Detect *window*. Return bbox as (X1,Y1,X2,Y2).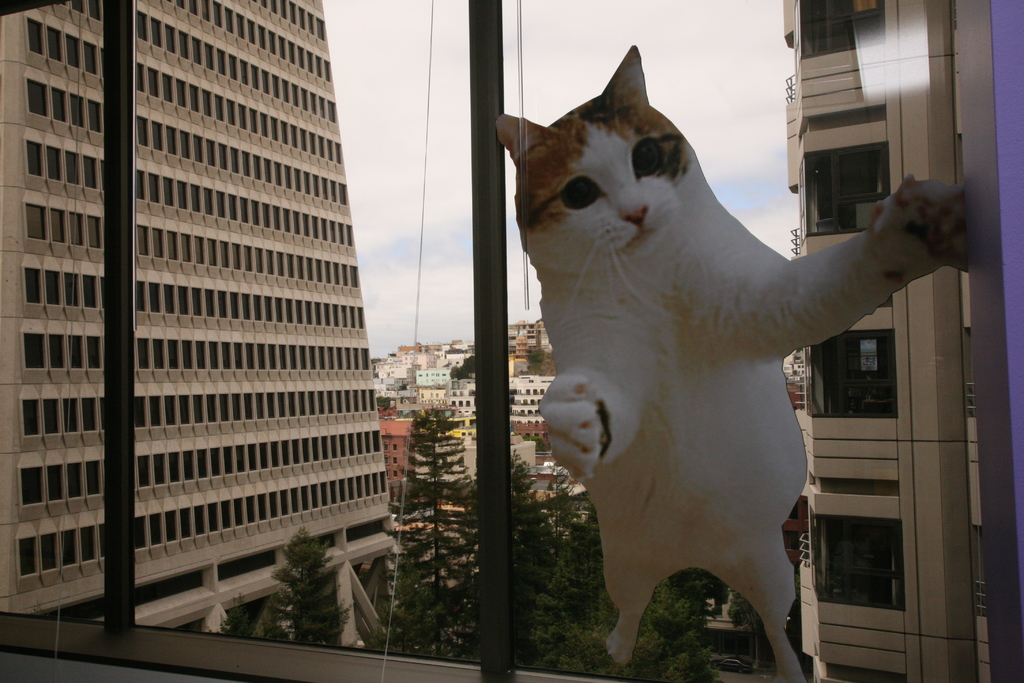
(82,156,99,190).
